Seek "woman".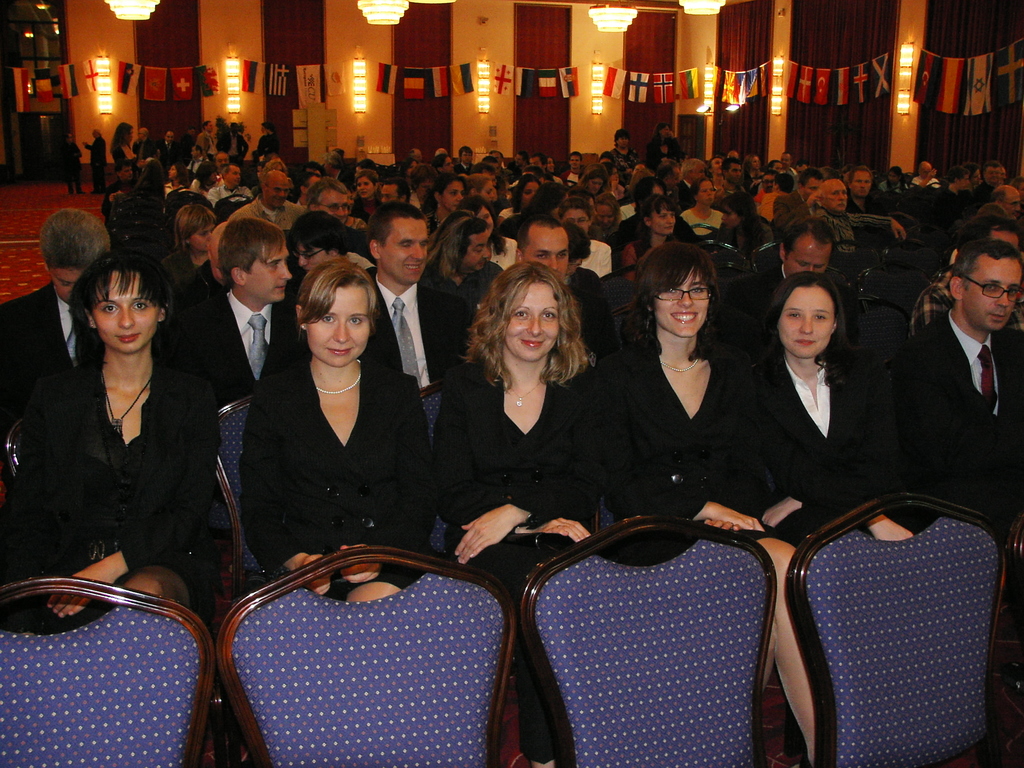
[876, 167, 909, 194].
